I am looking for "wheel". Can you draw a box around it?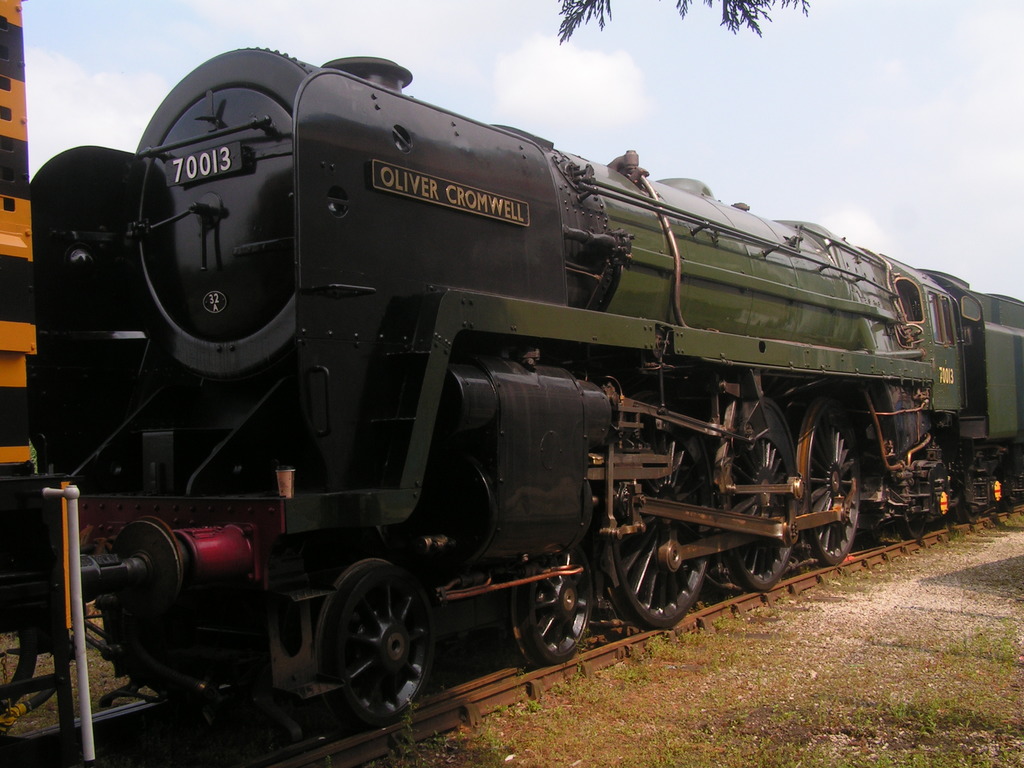
Sure, the bounding box is (708, 393, 801, 593).
